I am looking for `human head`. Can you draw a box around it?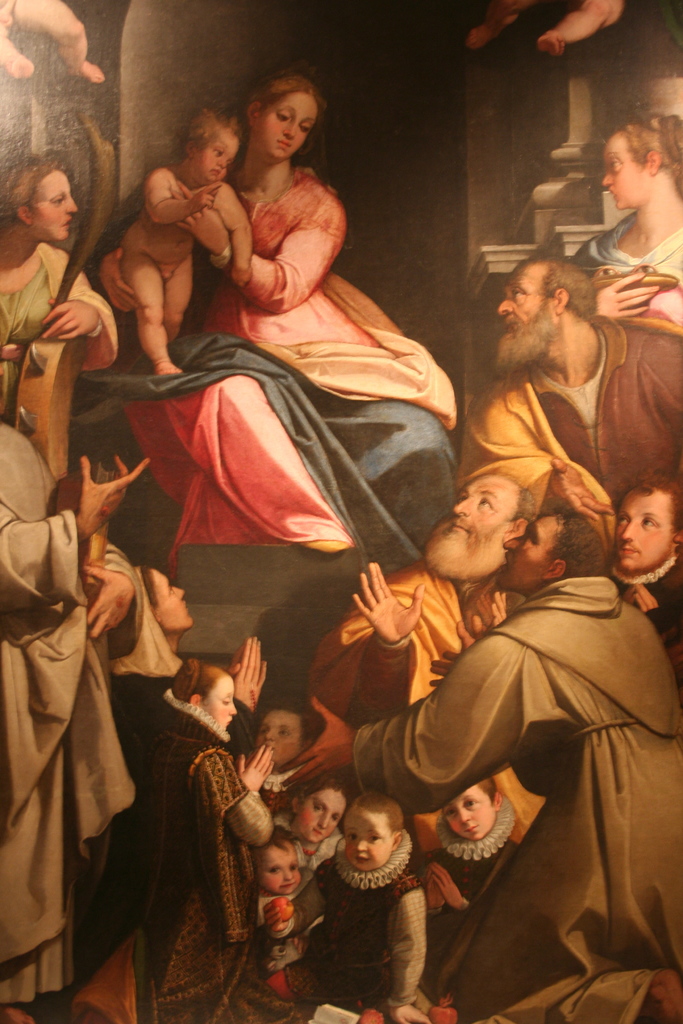
Sure, the bounding box is bbox=(247, 63, 332, 165).
